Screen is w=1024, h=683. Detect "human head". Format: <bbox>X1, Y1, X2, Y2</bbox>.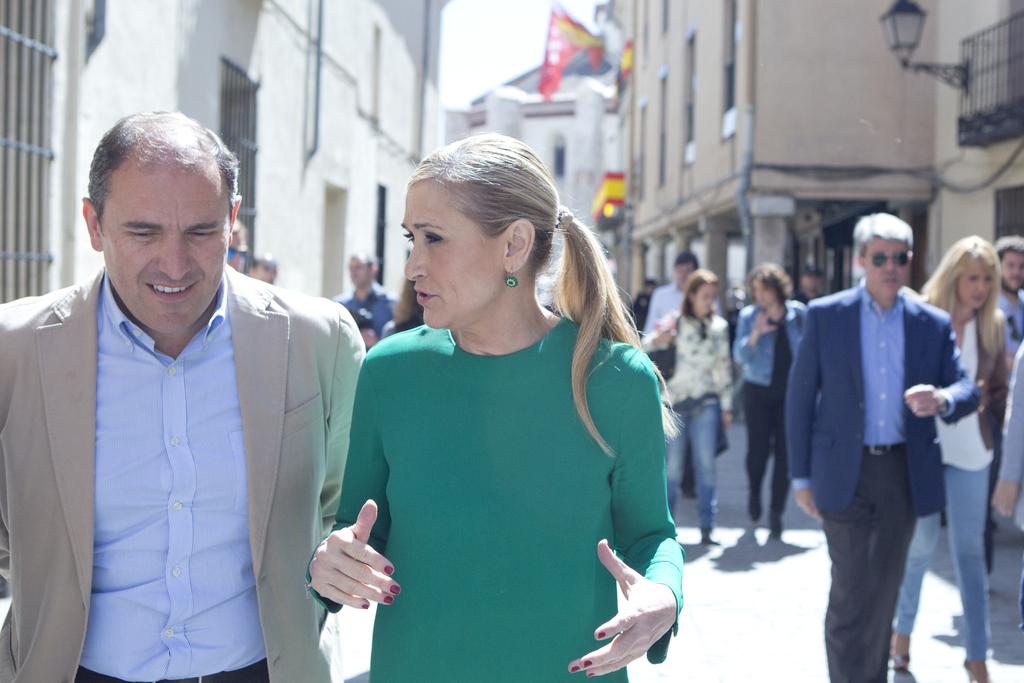
<bbox>225, 219, 248, 270</bbox>.
